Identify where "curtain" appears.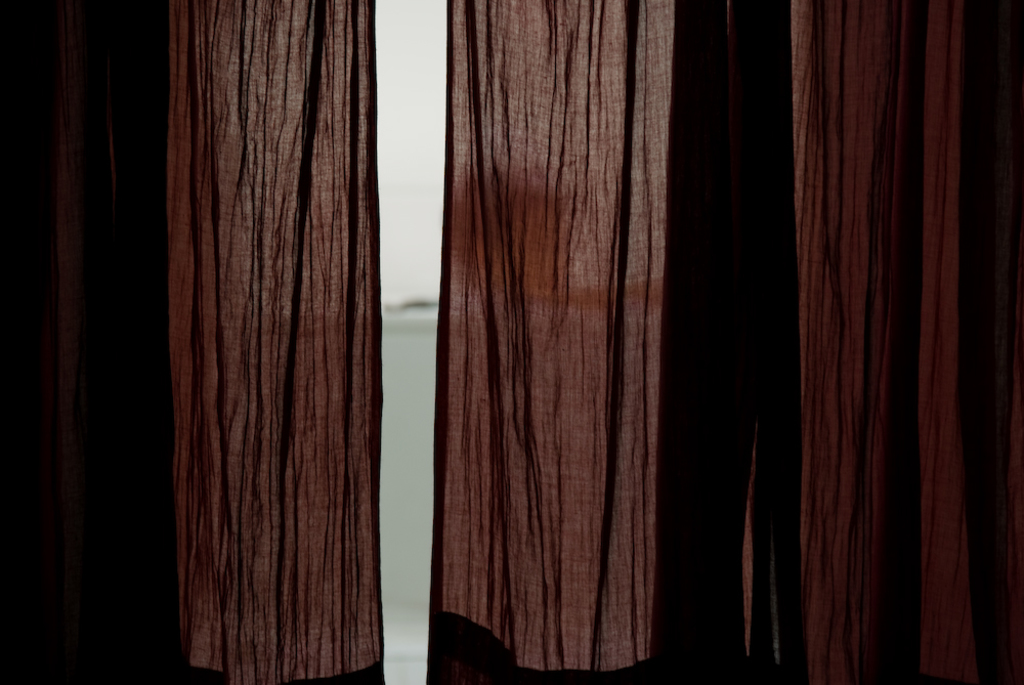
Appears at {"x1": 0, "y1": 0, "x2": 386, "y2": 684}.
